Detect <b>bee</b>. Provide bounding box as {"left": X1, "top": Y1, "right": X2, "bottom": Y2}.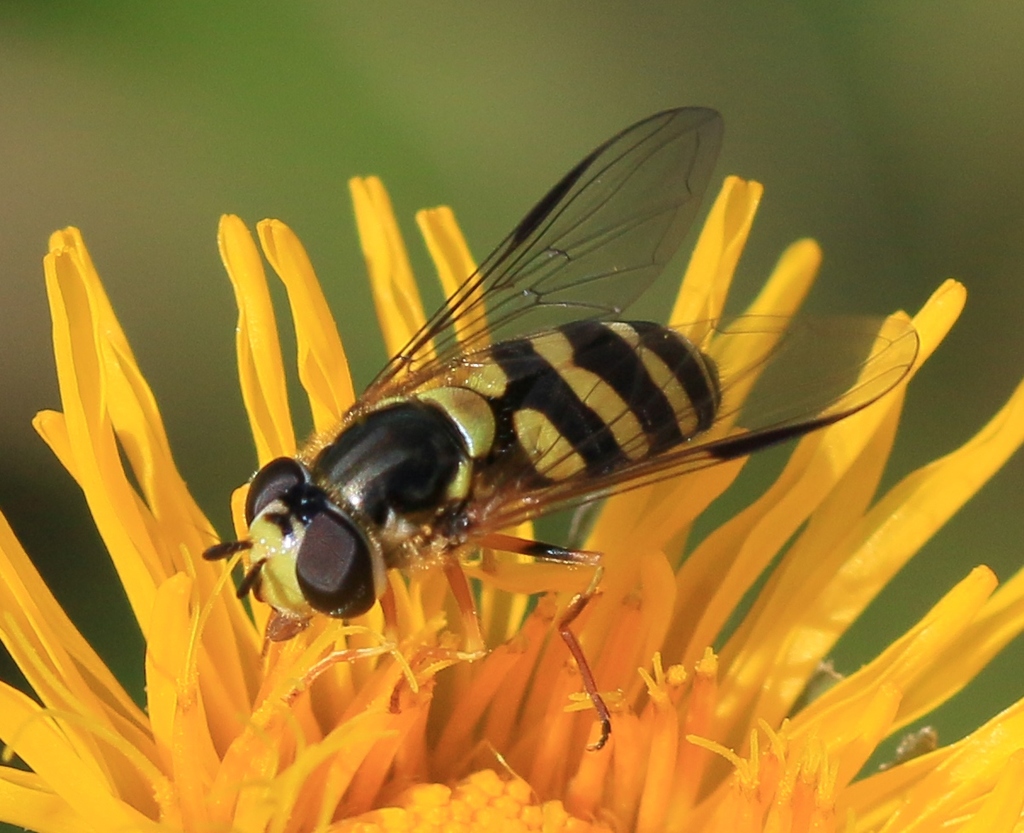
{"left": 208, "top": 101, "right": 922, "bottom": 754}.
